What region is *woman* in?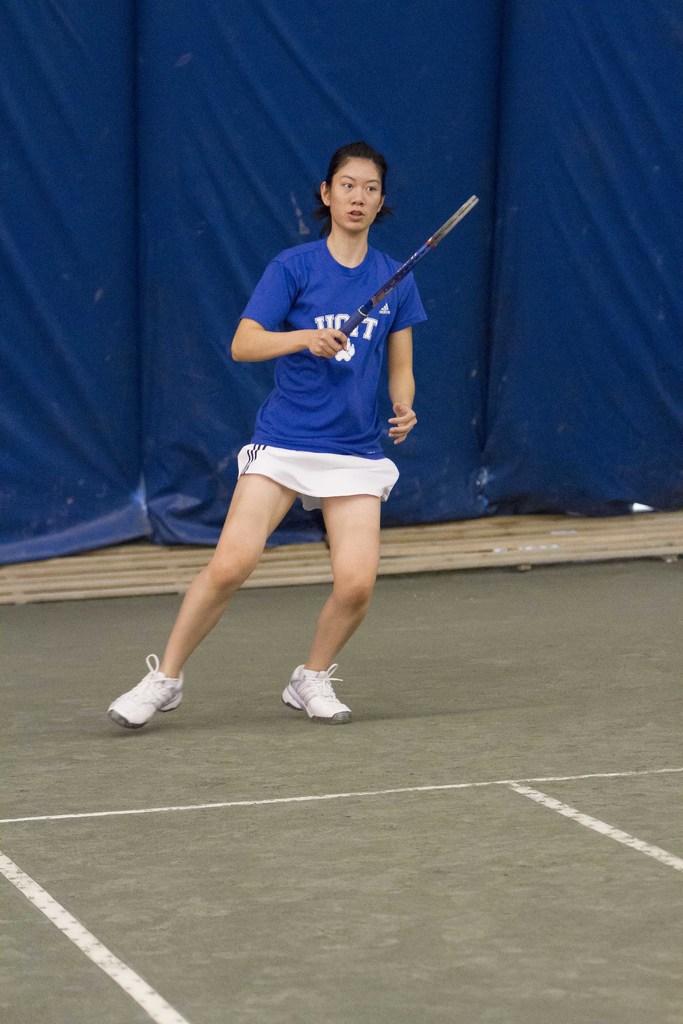
143, 166, 432, 725.
